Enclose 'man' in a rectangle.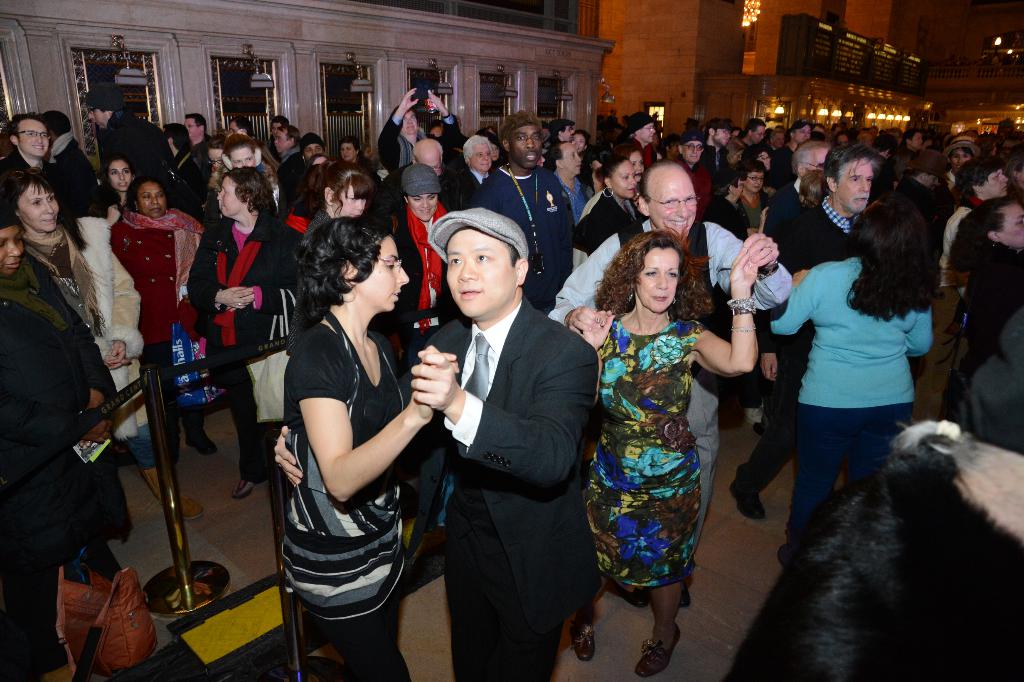
select_region(547, 162, 794, 335).
